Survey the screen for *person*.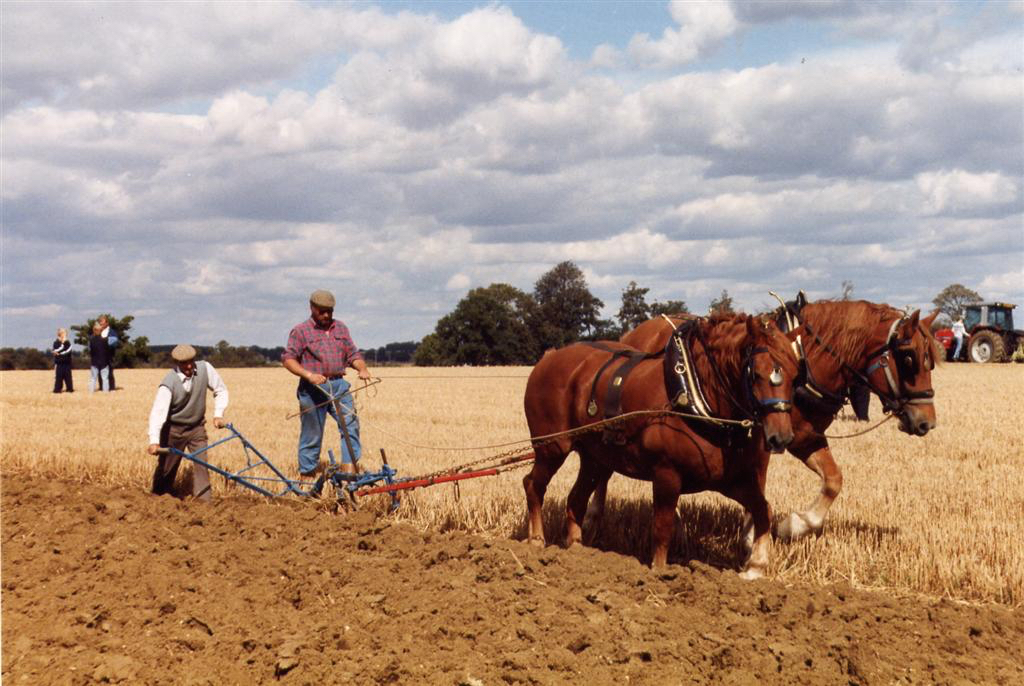
Survey found: x1=88, y1=318, x2=119, y2=392.
